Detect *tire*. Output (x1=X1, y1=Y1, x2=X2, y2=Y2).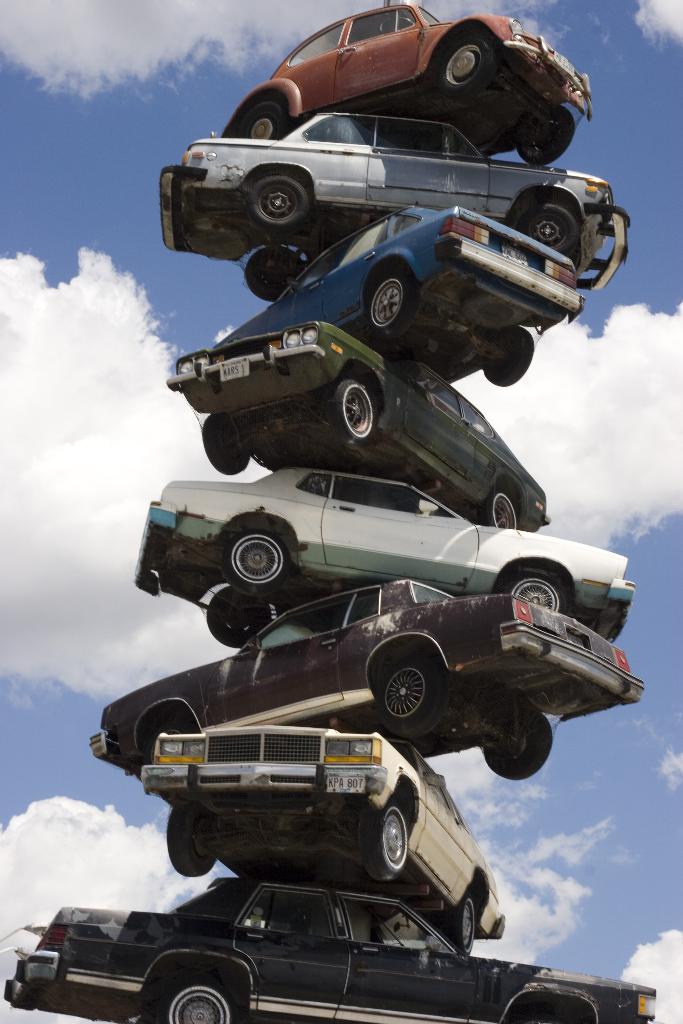
(x1=365, y1=278, x2=411, y2=333).
